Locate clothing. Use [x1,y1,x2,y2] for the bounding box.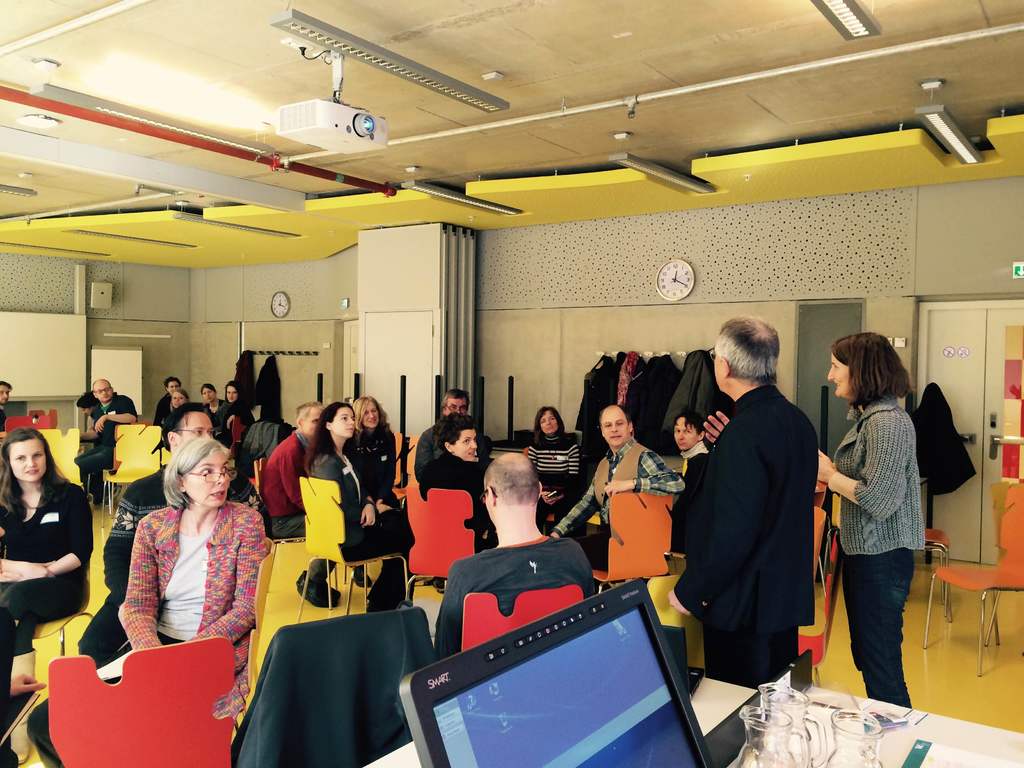
[620,351,679,438].
